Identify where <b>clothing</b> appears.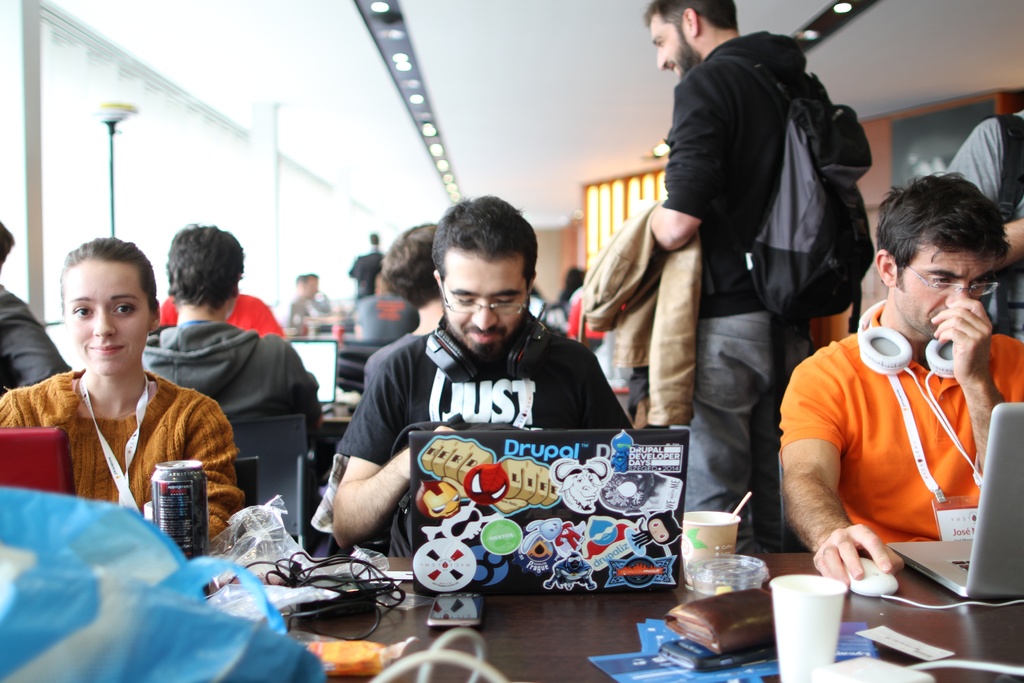
Appears at (x1=658, y1=31, x2=872, y2=513).
